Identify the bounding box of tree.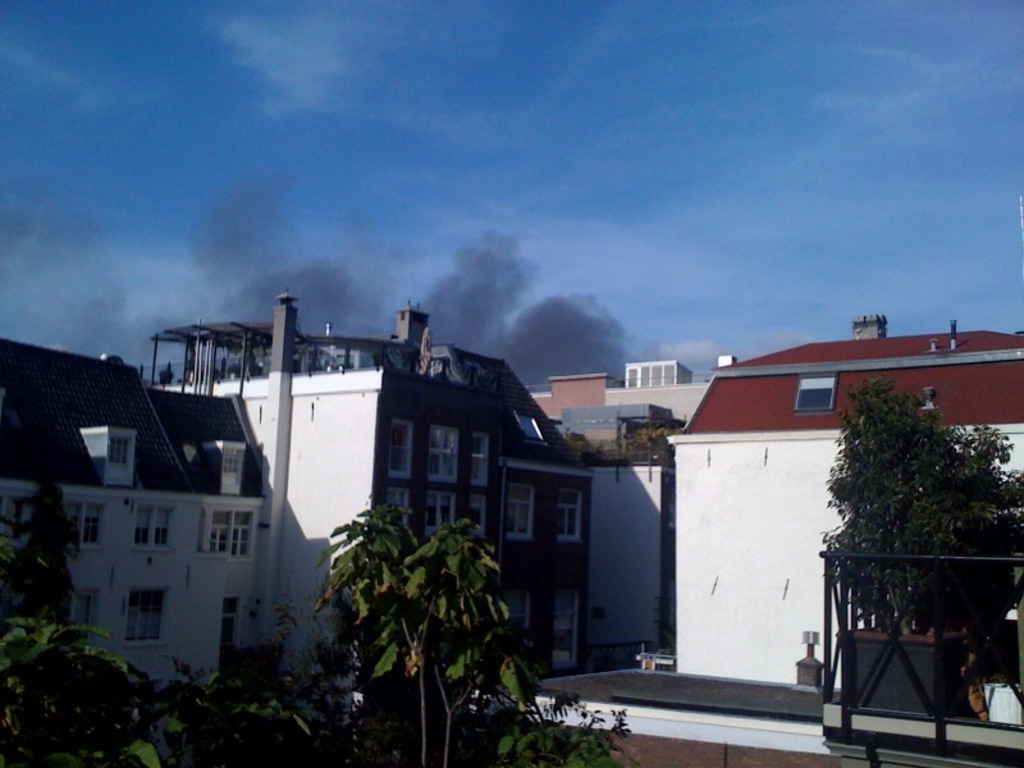
select_region(805, 370, 1001, 700).
